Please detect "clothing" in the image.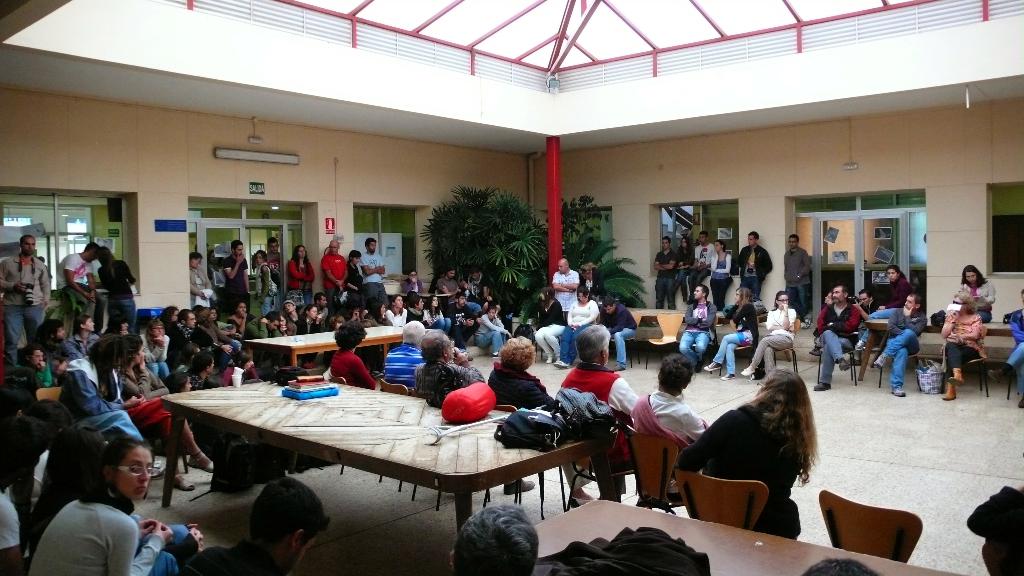
x1=655 y1=247 x2=677 y2=307.
